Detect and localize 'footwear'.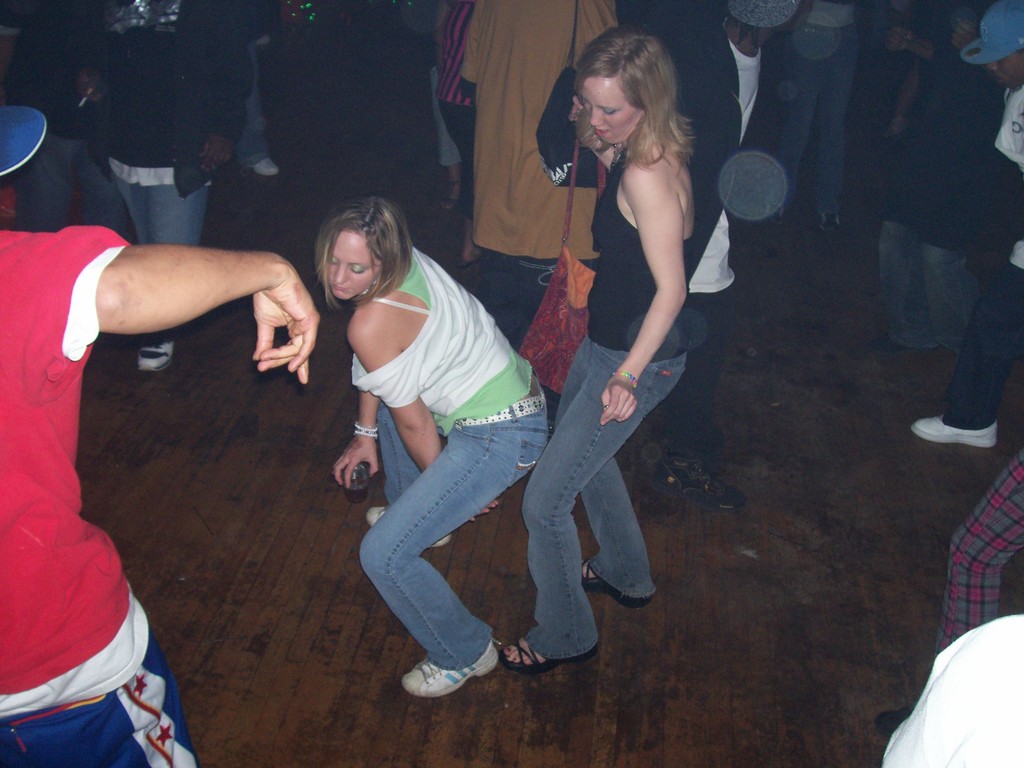
Localized at (243, 159, 279, 176).
